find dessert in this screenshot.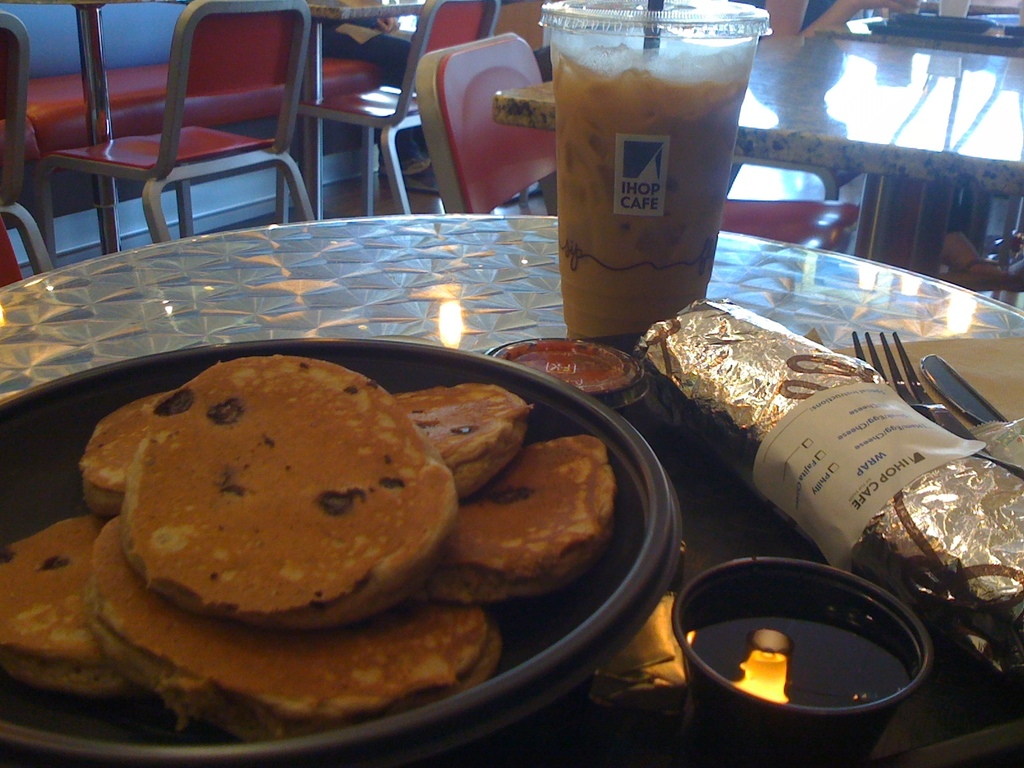
The bounding box for dessert is [68,362,172,518].
